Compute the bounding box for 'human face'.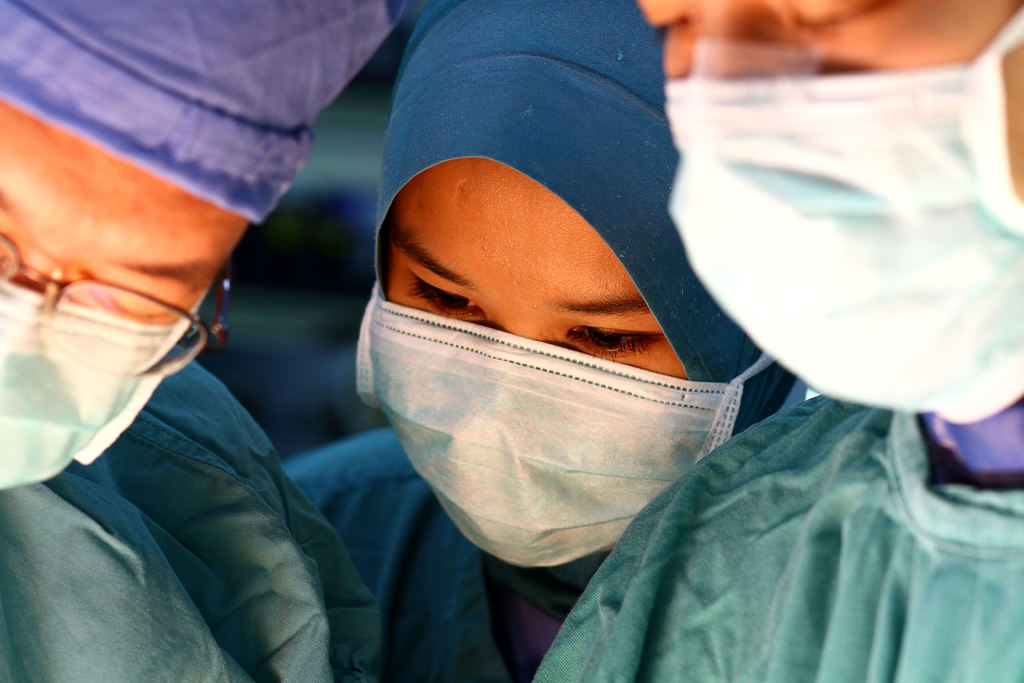
{"left": 0, "top": 99, "right": 244, "bottom": 325}.
